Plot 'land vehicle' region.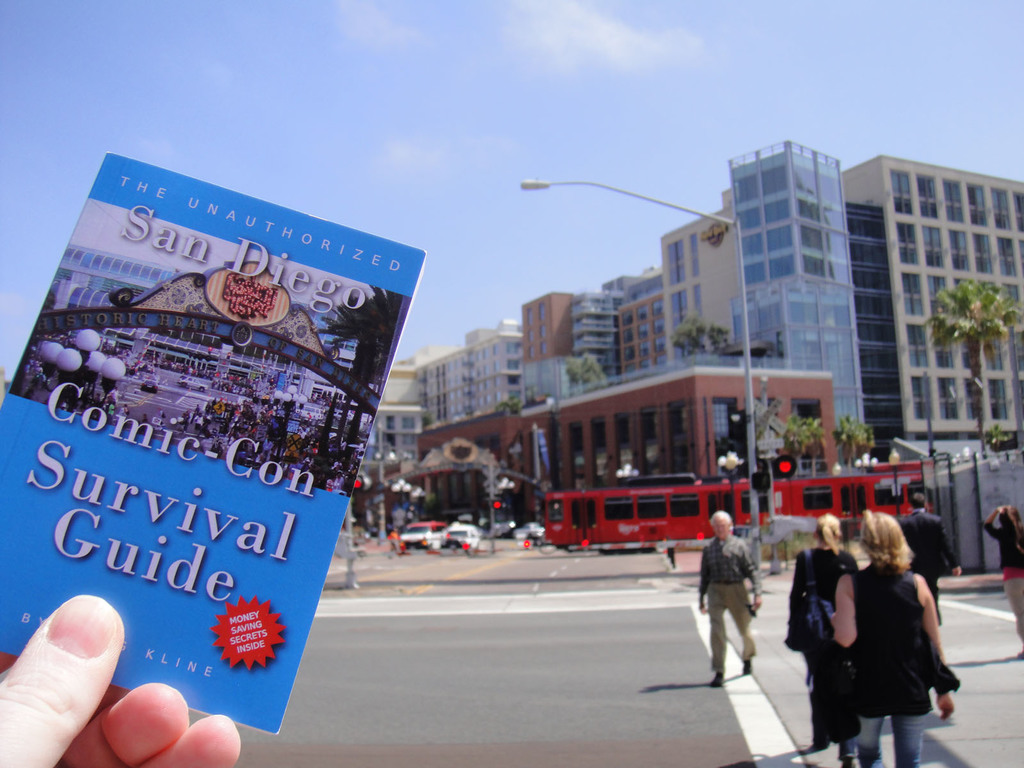
Plotted at bbox=(401, 522, 444, 551).
